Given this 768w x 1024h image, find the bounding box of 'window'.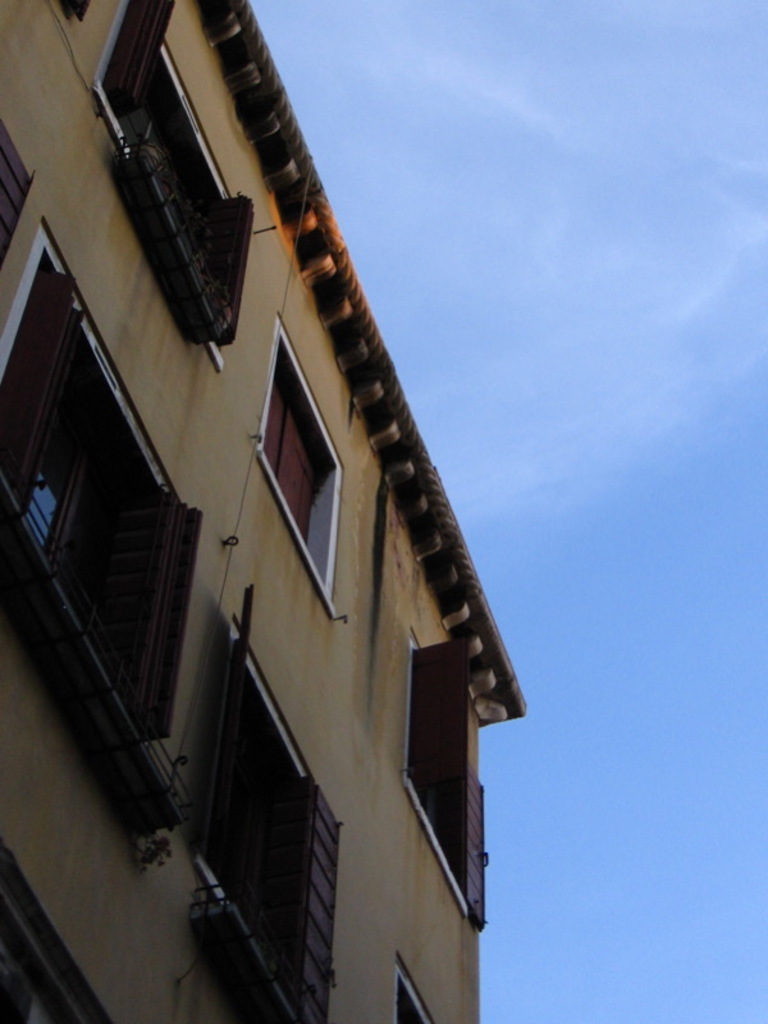
region(1, 225, 209, 856).
